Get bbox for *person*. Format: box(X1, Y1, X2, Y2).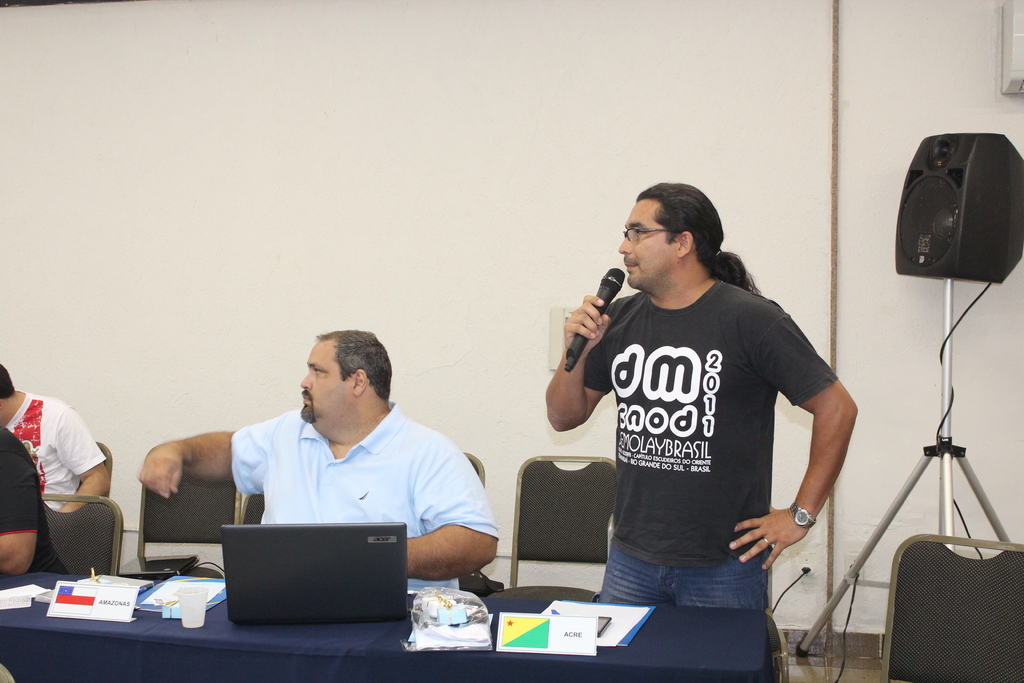
box(138, 325, 500, 595).
